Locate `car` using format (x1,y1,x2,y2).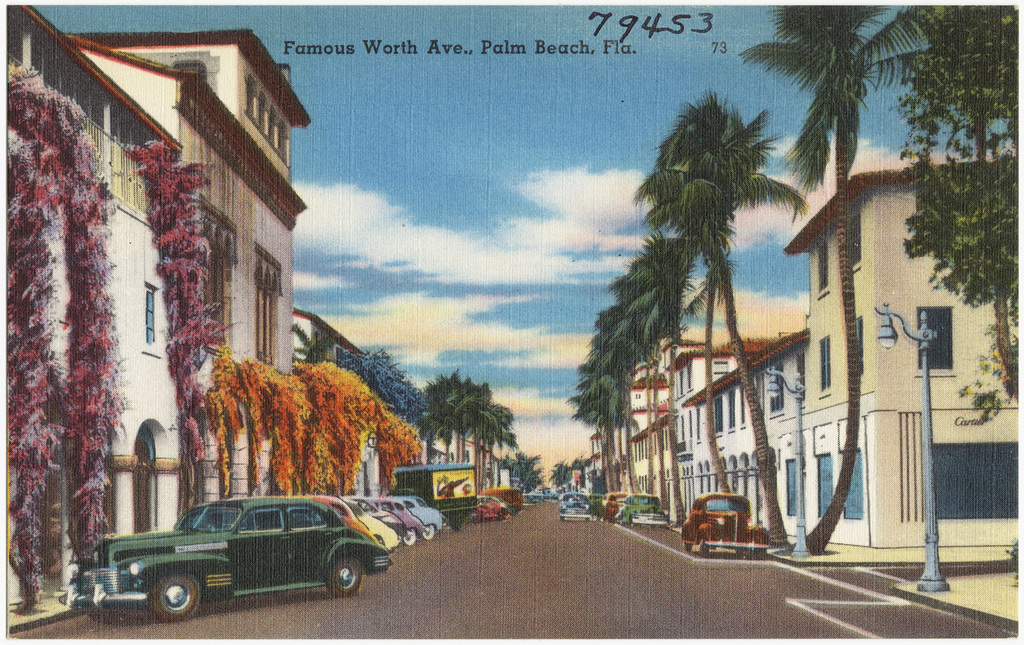
(677,485,771,558).
